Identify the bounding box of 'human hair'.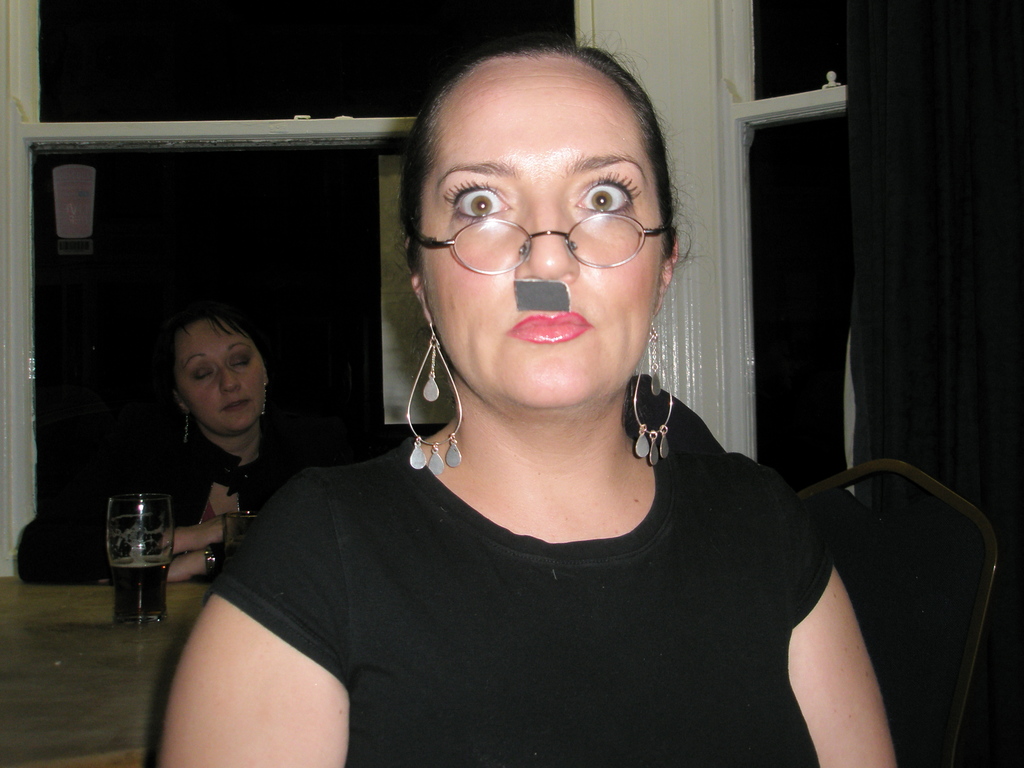
<region>157, 304, 266, 402</region>.
